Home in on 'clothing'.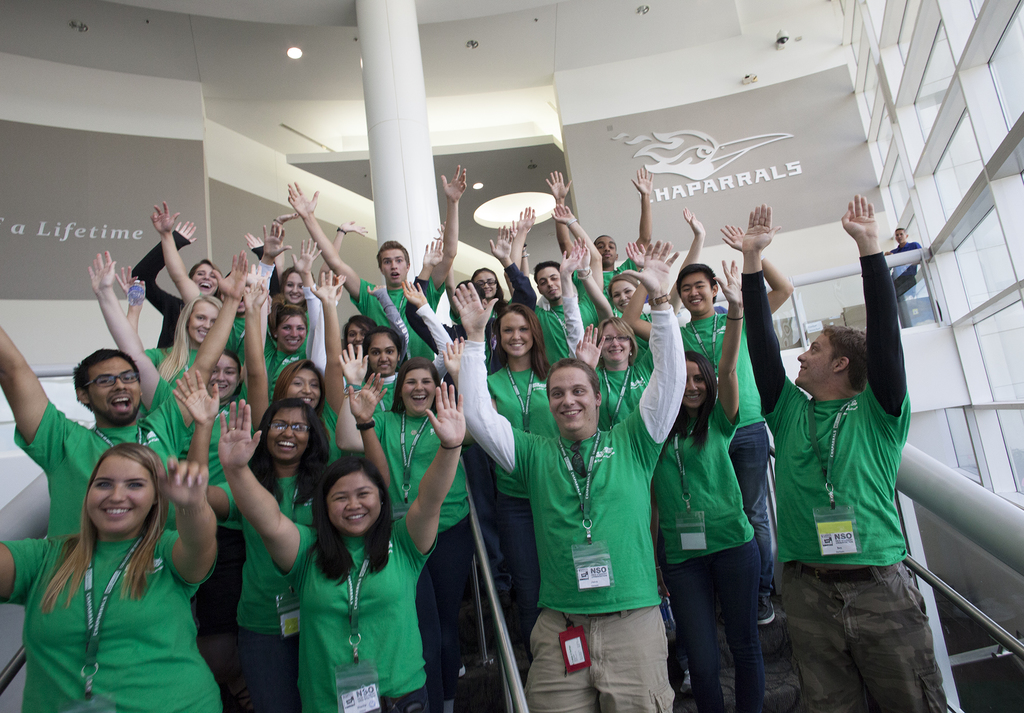
Homed in at [x1=265, y1=310, x2=309, y2=403].
